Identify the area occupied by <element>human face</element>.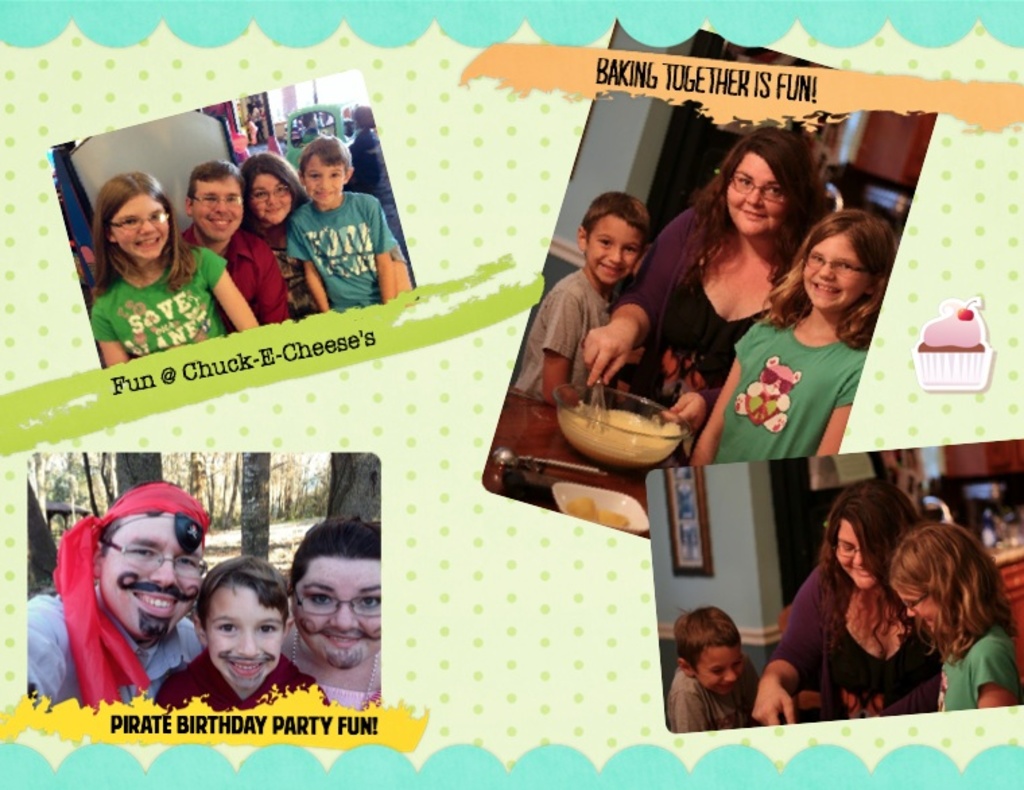
Area: (252,174,291,224).
